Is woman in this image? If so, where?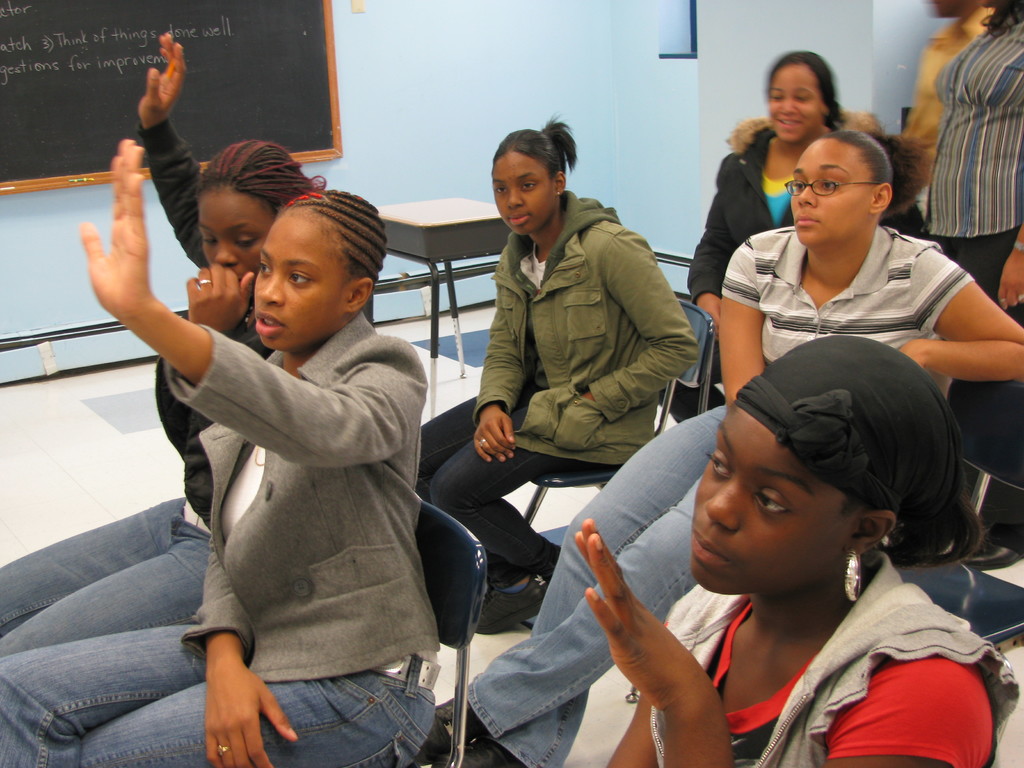
Yes, at locate(570, 331, 1023, 767).
